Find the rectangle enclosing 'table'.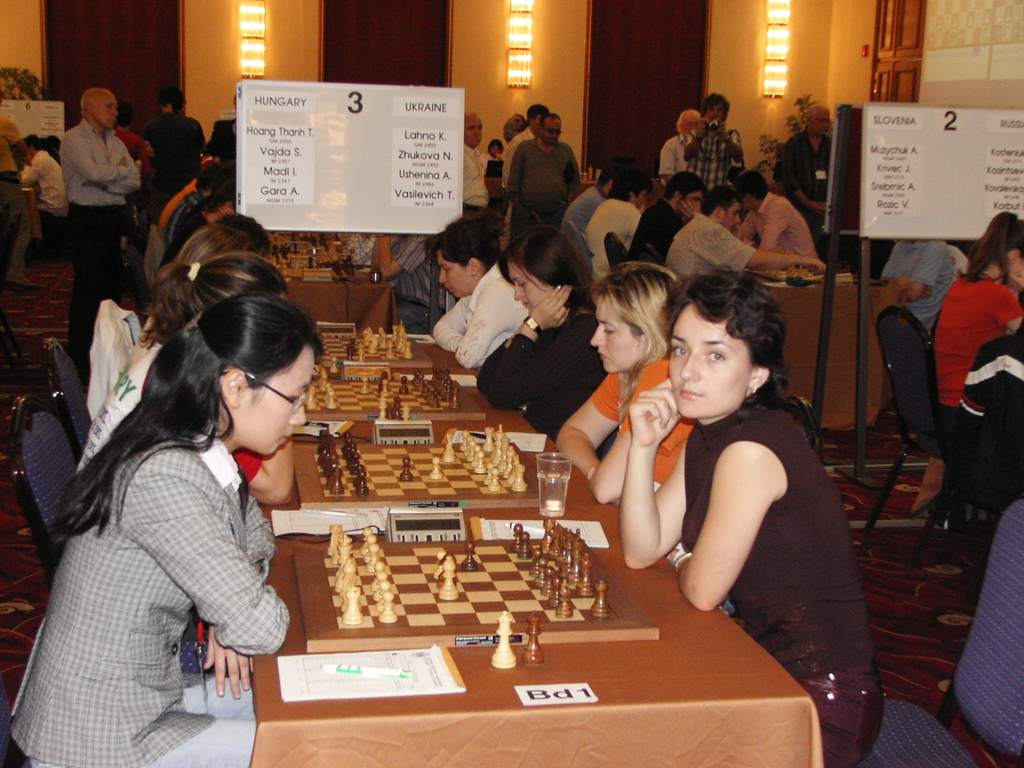
pyautogui.locateOnScreen(248, 330, 826, 767).
